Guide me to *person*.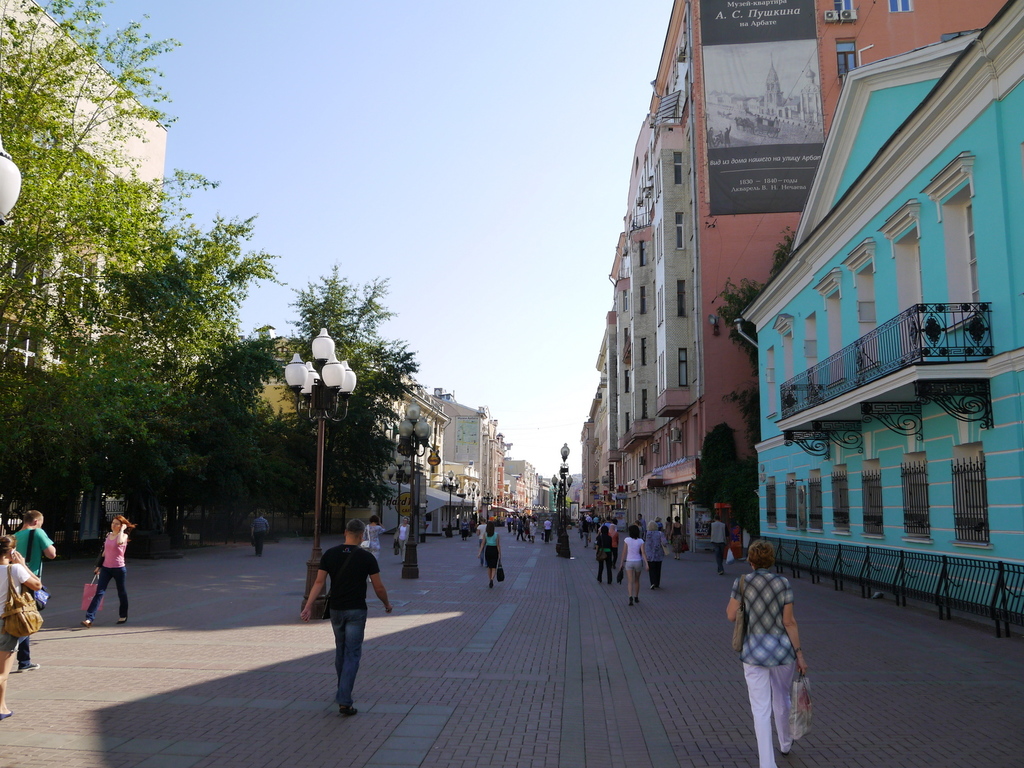
Guidance: locate(726, 122, 732, 147).
